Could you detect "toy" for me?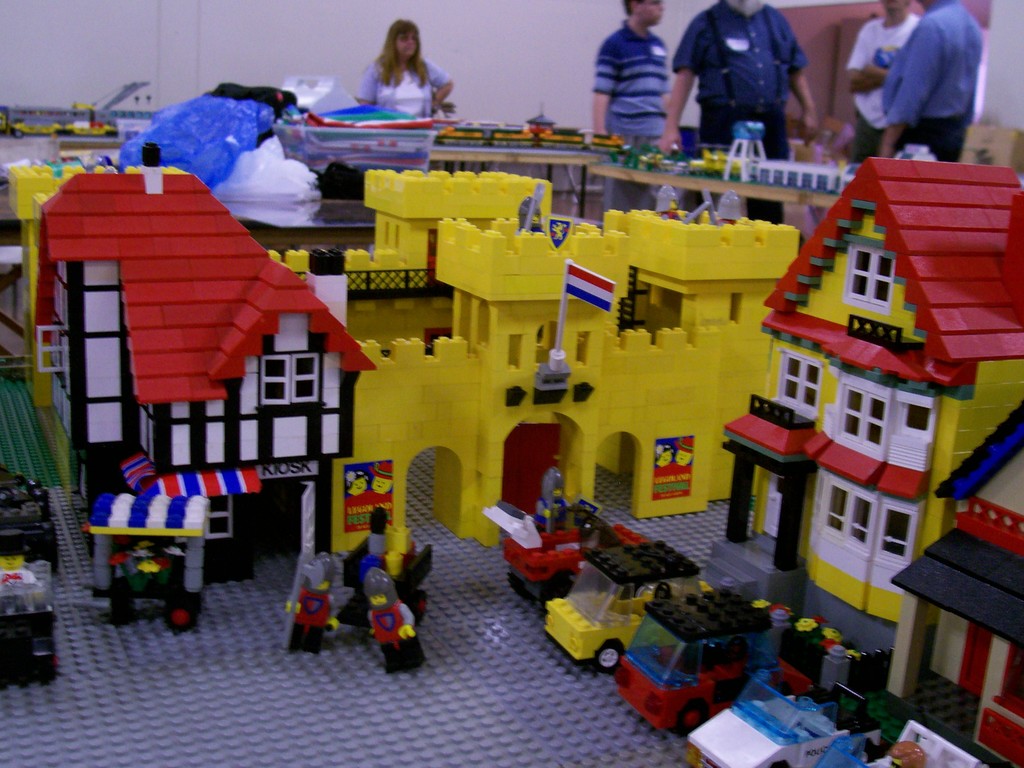
Detection result: bbox=[39, 134, 383, 597].
